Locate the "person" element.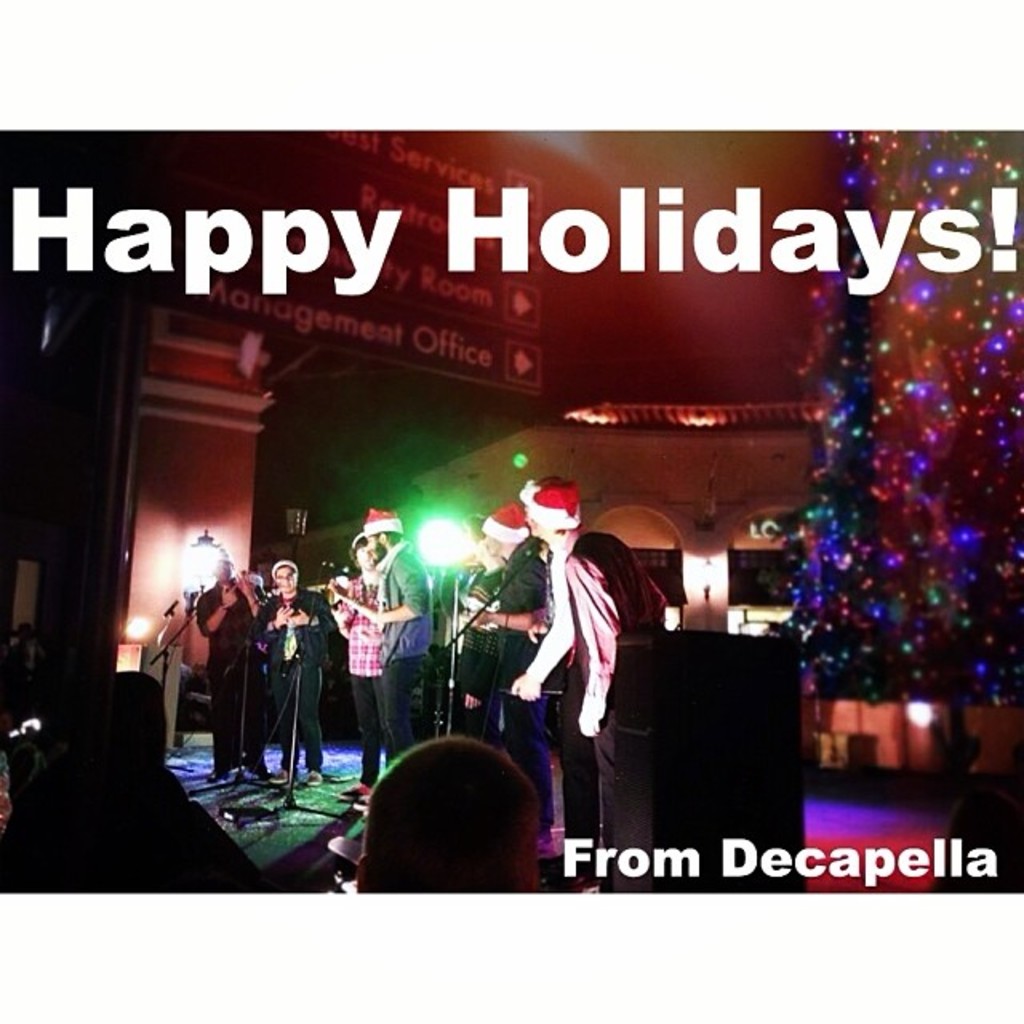
Element bbox: <box>330,523,389,802</box>.
